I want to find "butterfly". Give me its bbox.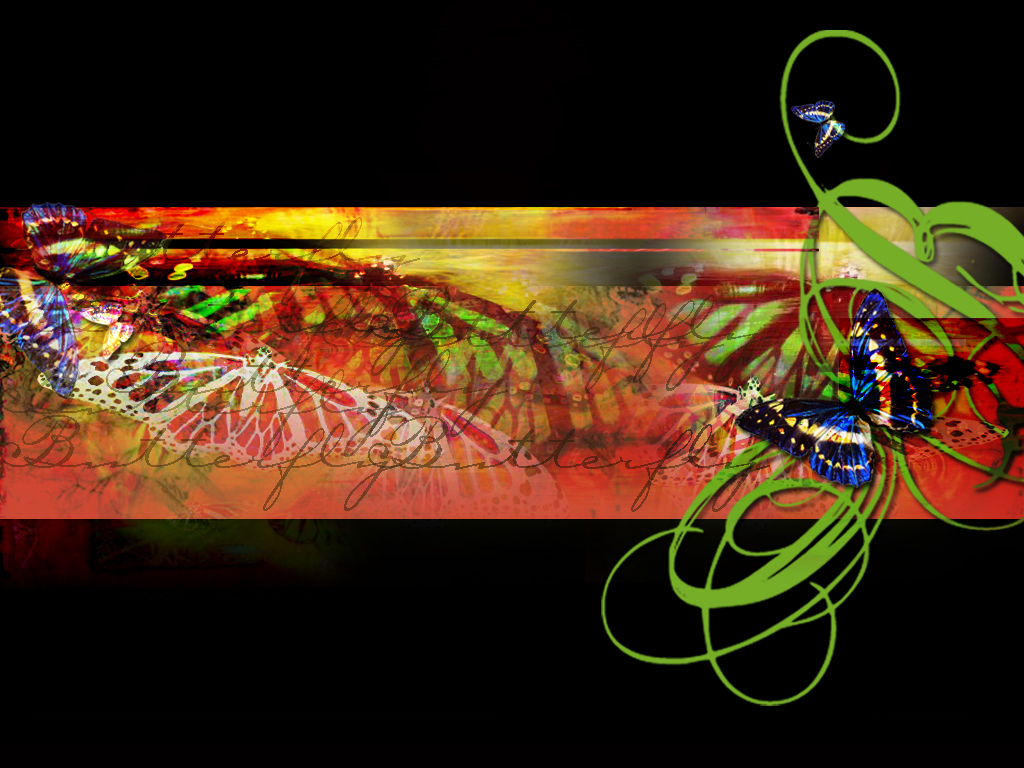
(x1=791, y1=104, x2=855, y2=163).
